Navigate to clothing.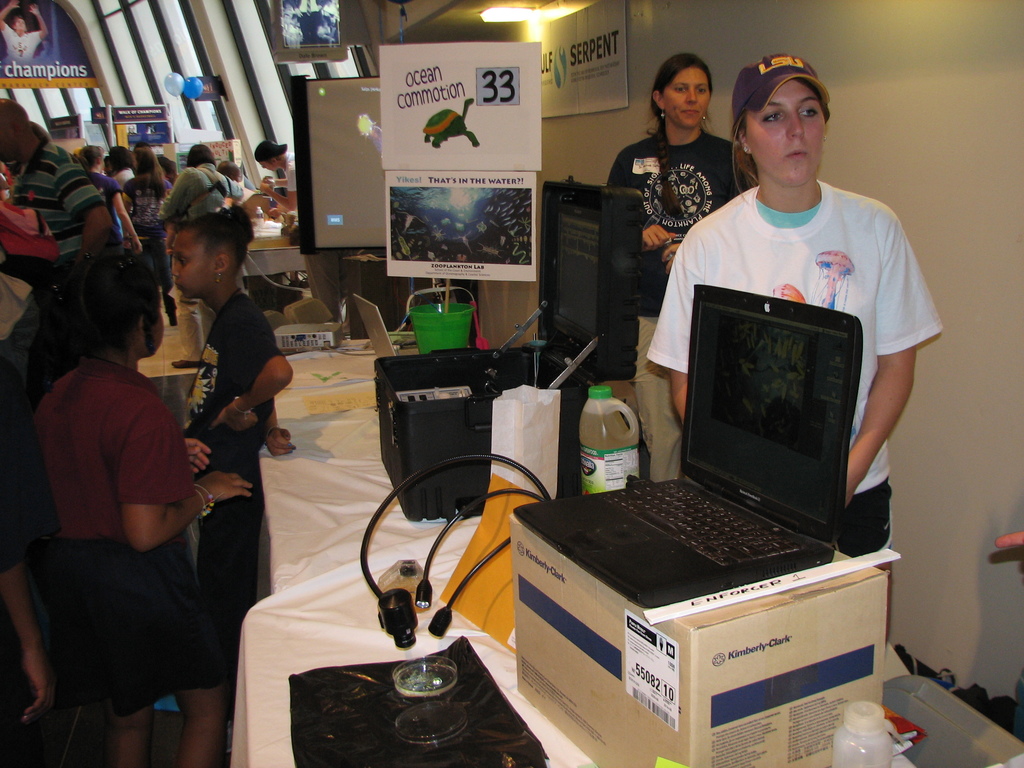
Navigation target: 592 122 766 497.
